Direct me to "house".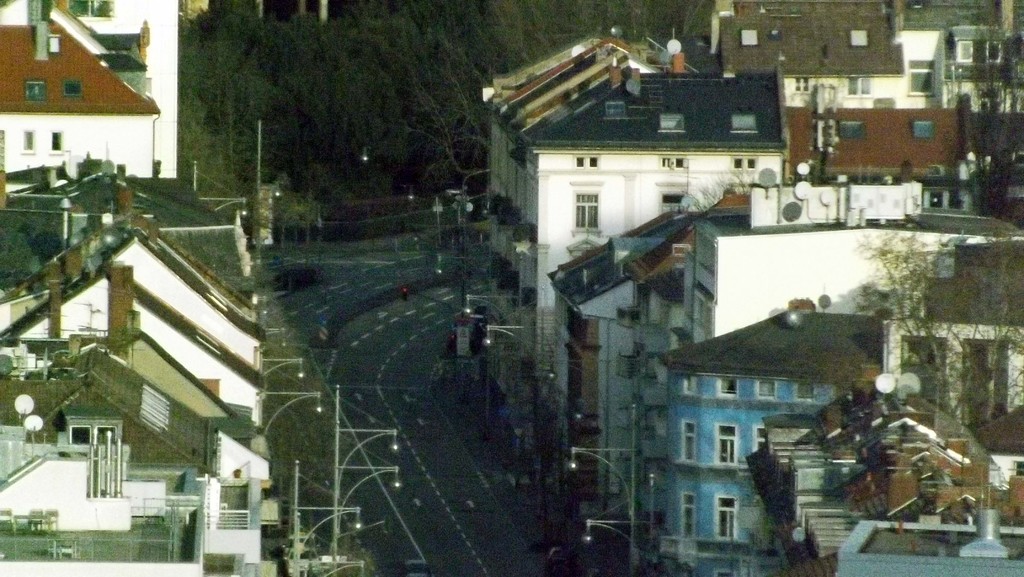
Direction: (1, 167, 249, 289).
